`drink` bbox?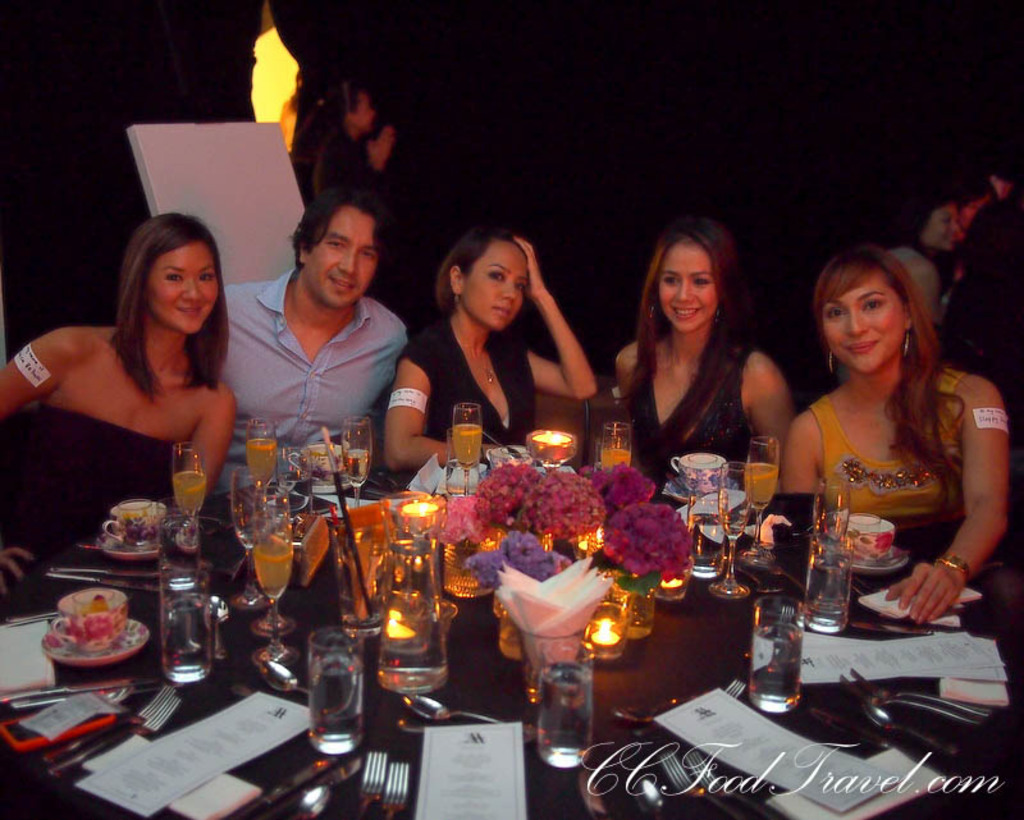
[left=343, top=444, right=370, bottom=487]
